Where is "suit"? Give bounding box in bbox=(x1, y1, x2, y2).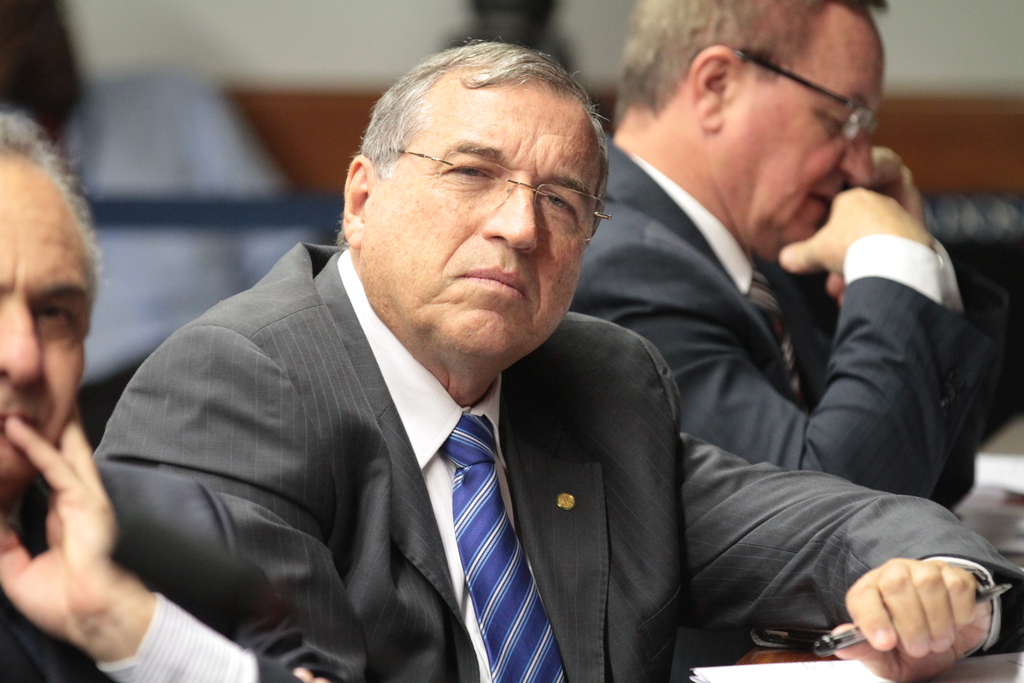
bbox=(74, 223, 698, 653).
